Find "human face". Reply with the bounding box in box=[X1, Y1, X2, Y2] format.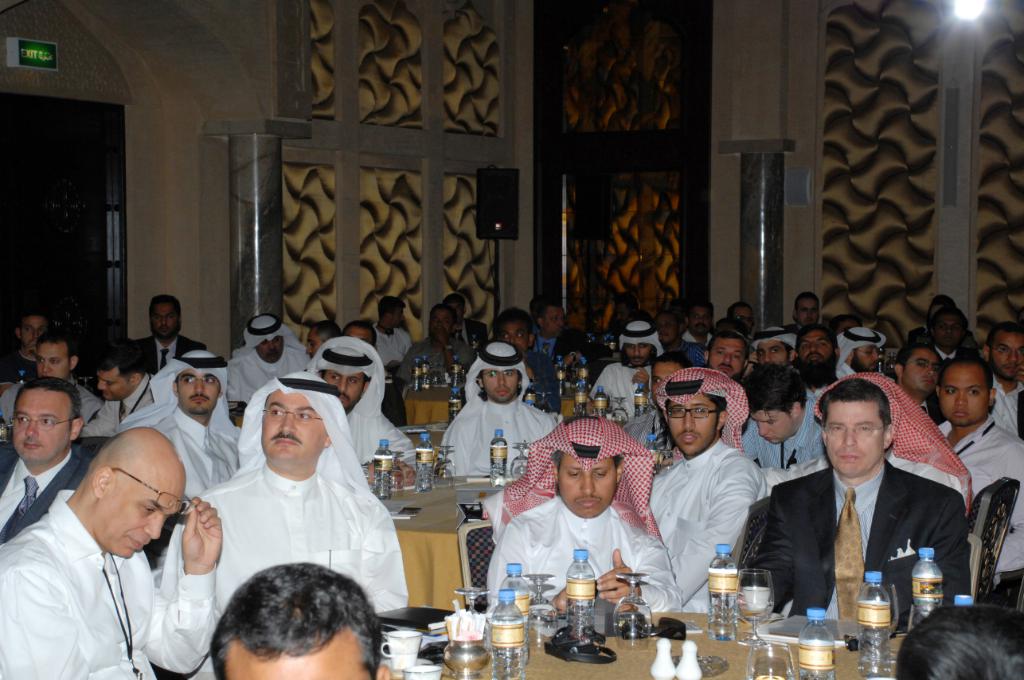
box=[825, 401, 884, 476].
